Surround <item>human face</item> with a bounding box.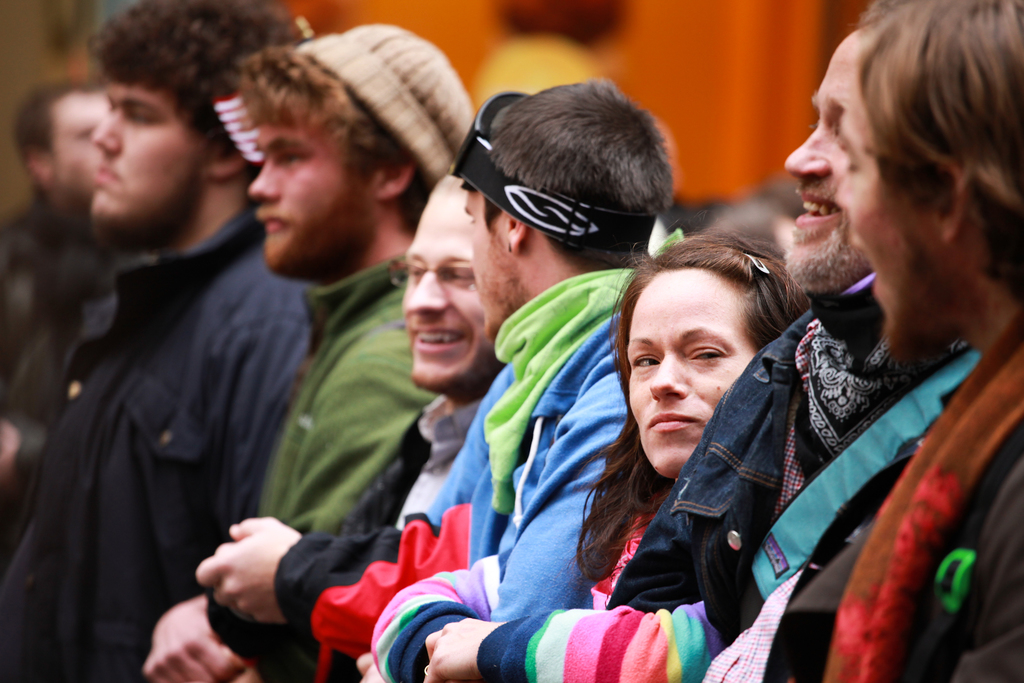
<bbox>625, 267, 758, 475</bbox>.
